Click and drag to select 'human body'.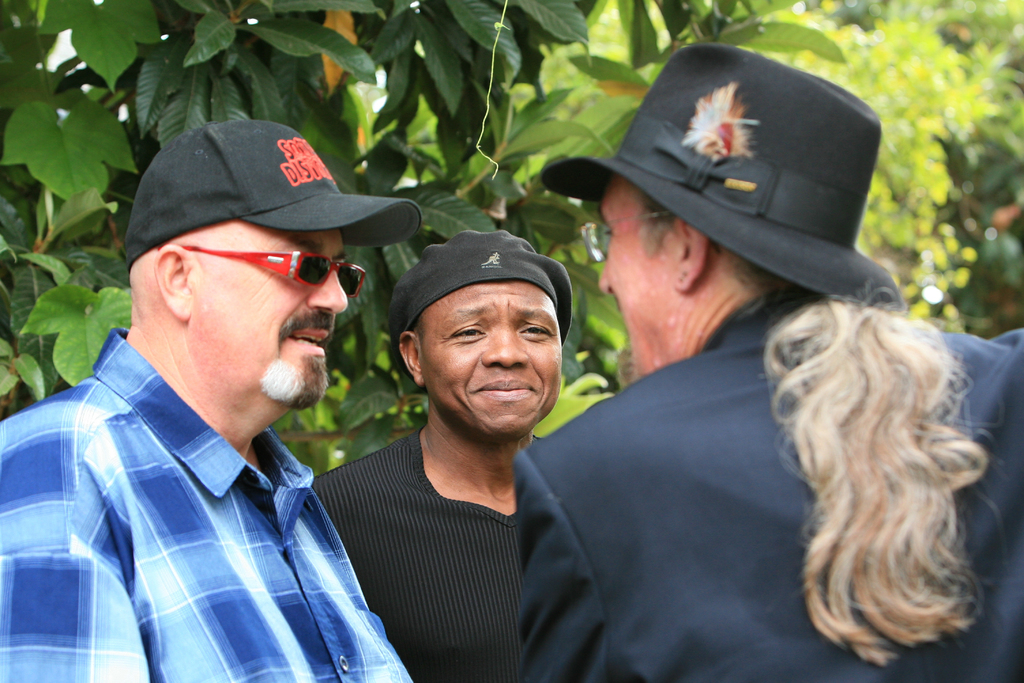
Selection: [left=0, top=119, right=413, bottom=682].
